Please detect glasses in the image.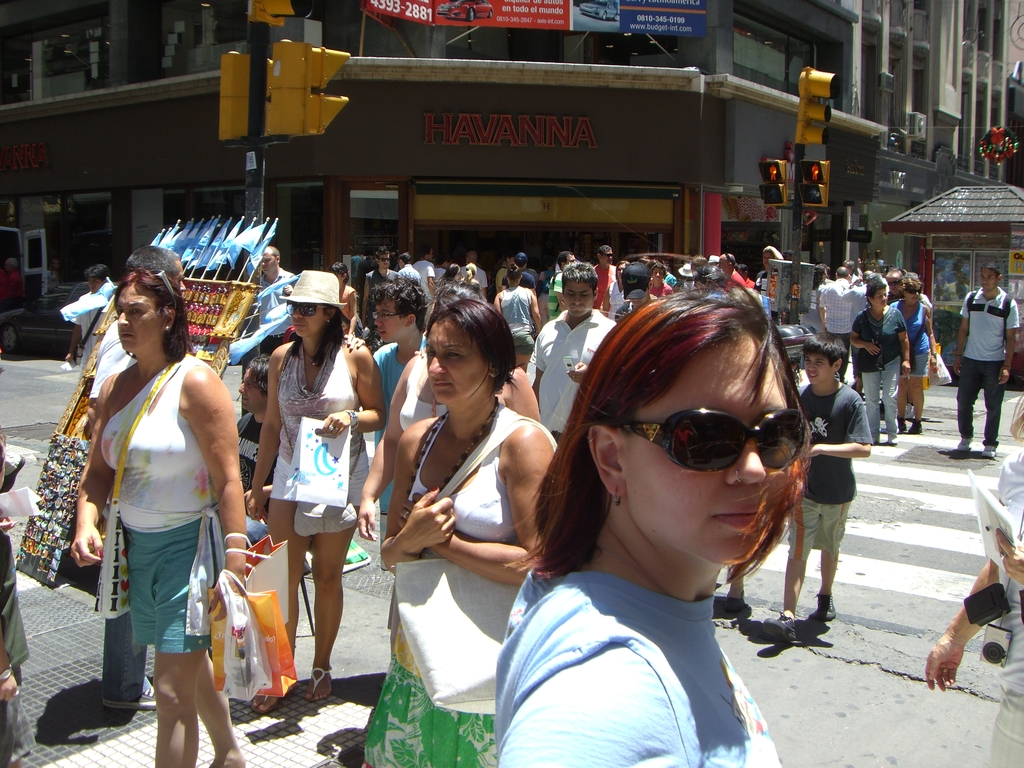
286, 302, 326, 318.
